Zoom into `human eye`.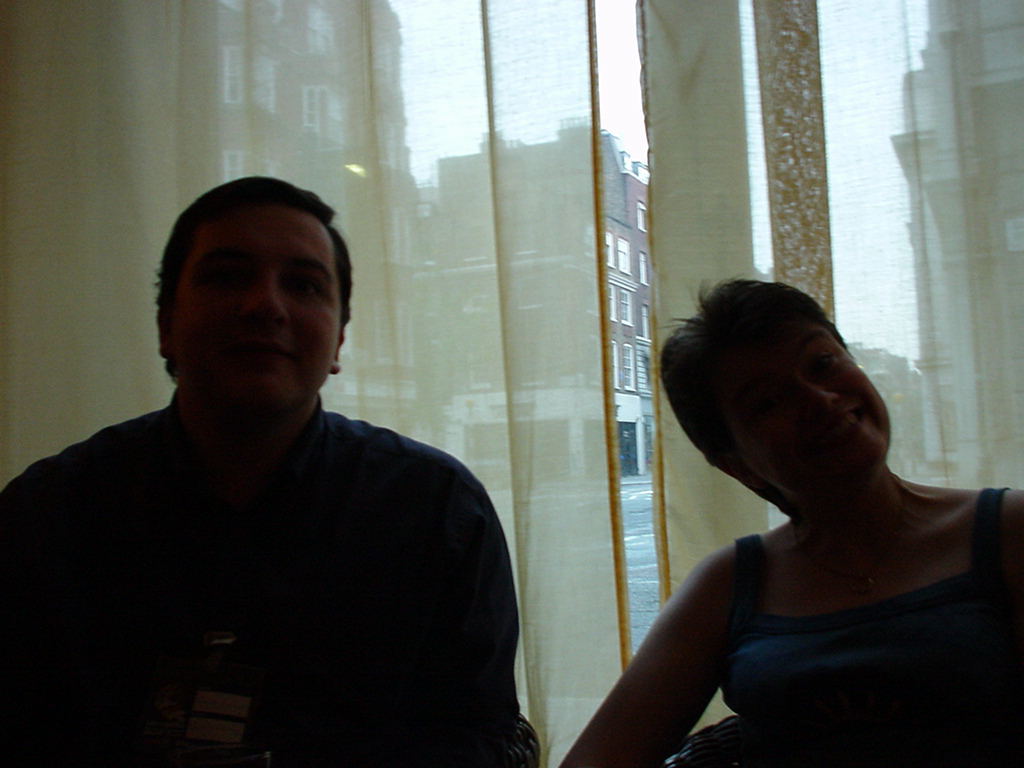
Zoom target: <bbox>746, 390, 787, 419</bbox>.
